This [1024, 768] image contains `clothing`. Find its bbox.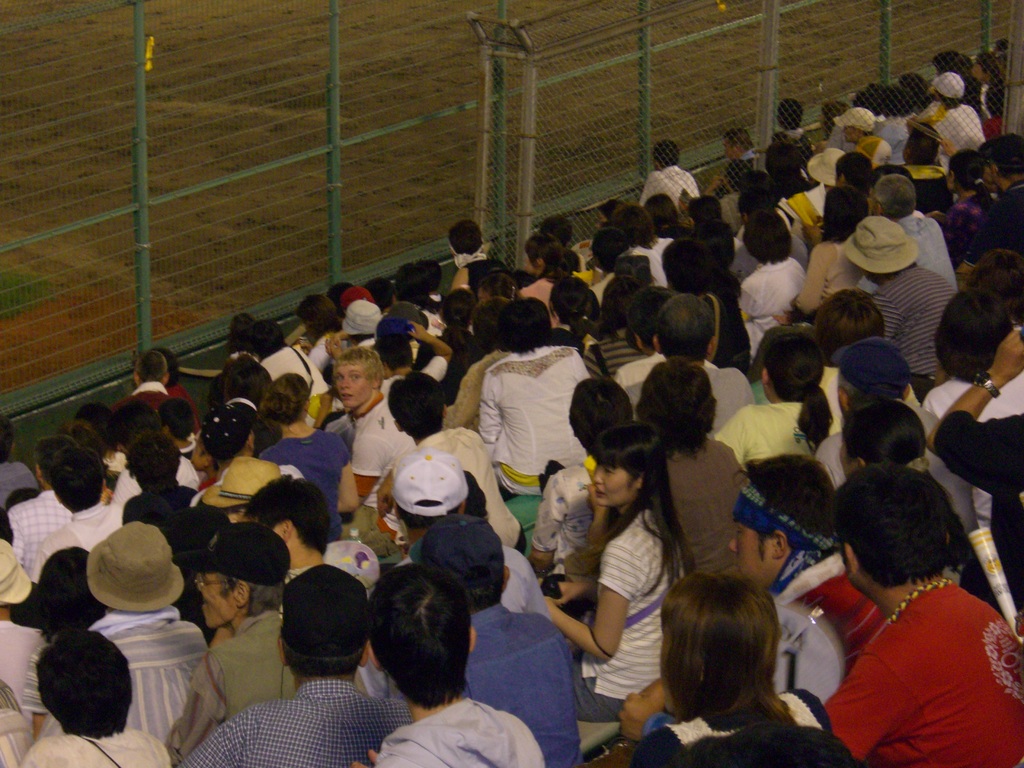
box=[780, 184, 824, 230].
